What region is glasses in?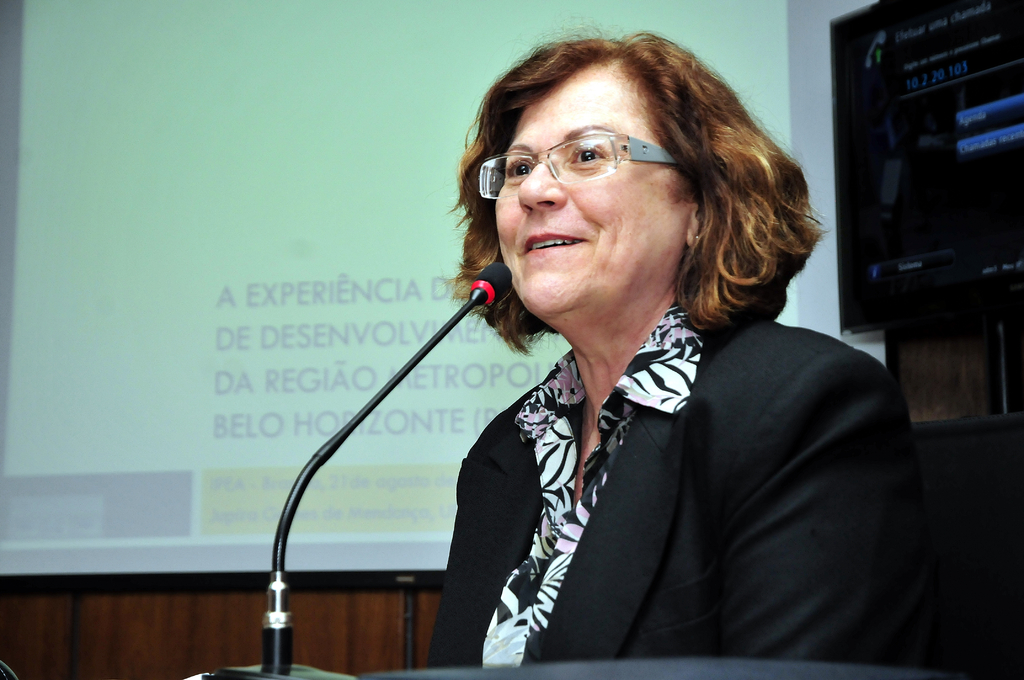
box=[474, 117, 706, 199].
